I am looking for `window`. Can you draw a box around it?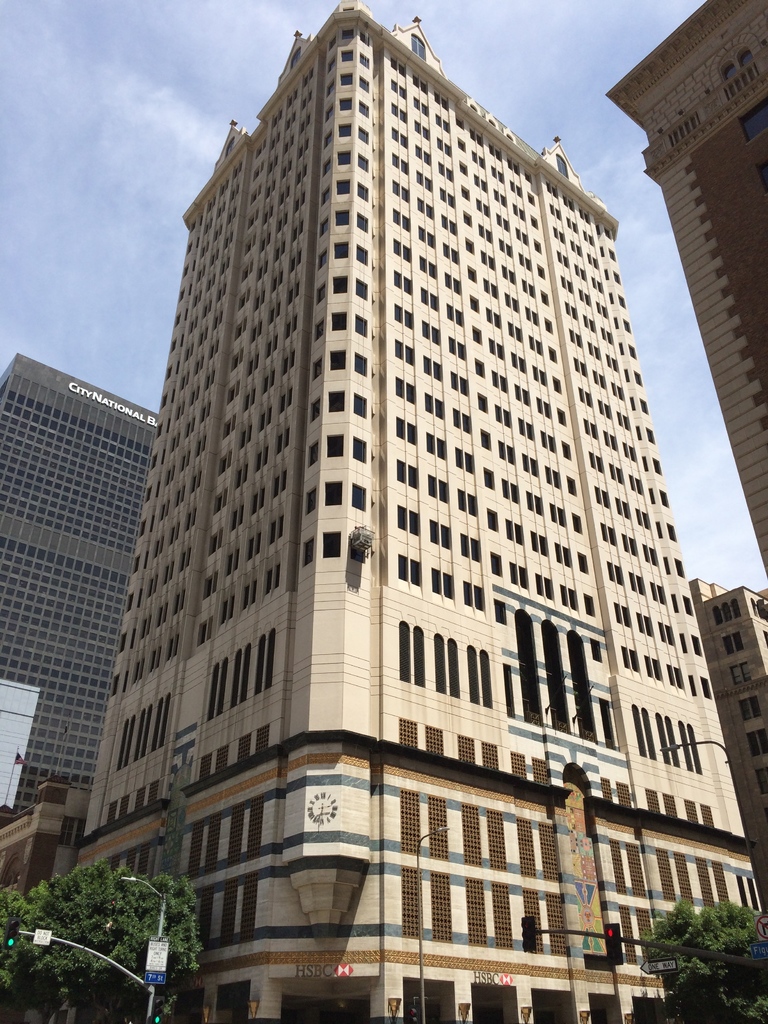
Sure, the bounding box is {"x1": 420, "y1": 255, "x2": 438, "y2": 279}.
